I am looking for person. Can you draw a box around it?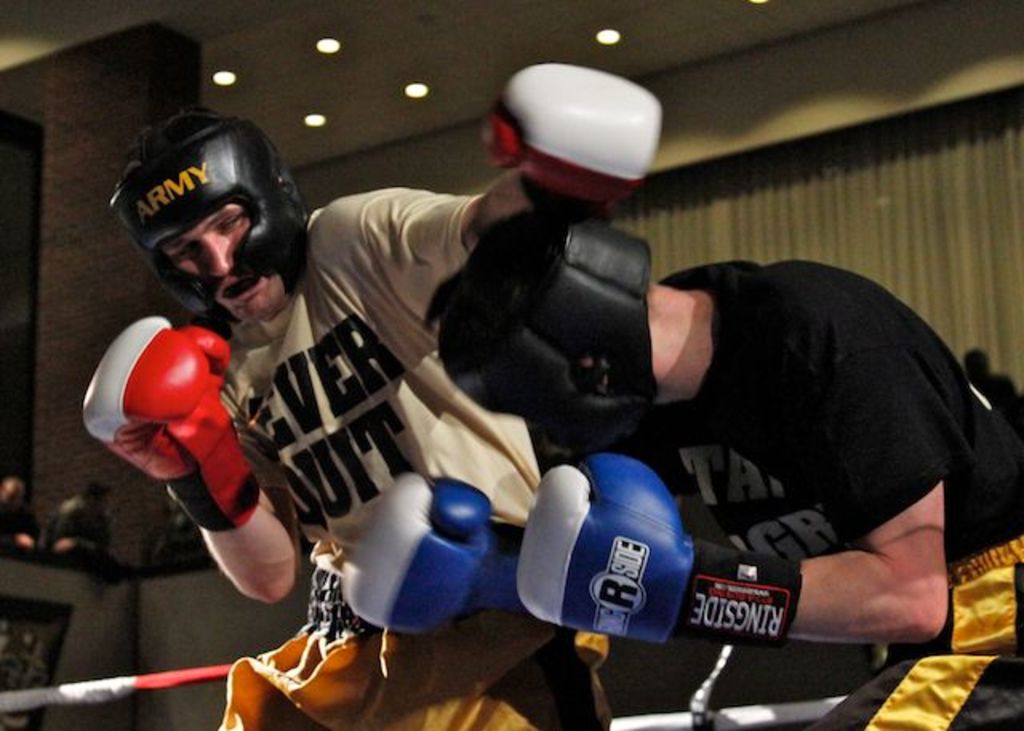
Sure, the bounding box is 46:483:106:553.
